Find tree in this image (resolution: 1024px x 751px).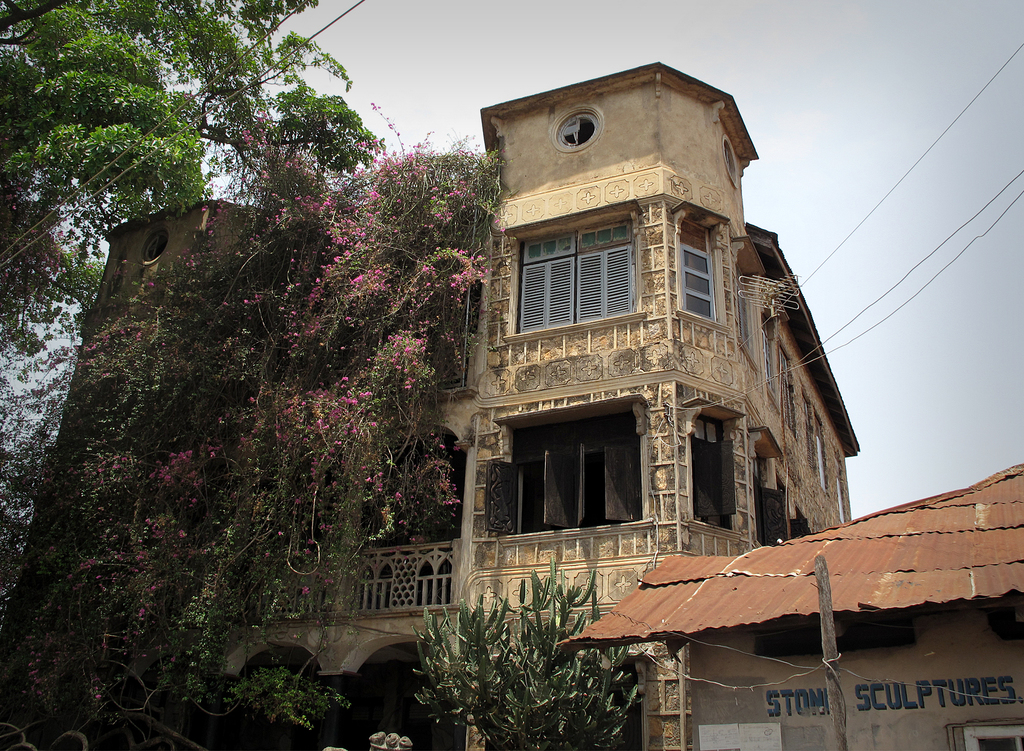
pyautogui.locateOnScreen(0, 0, 383, 365).
